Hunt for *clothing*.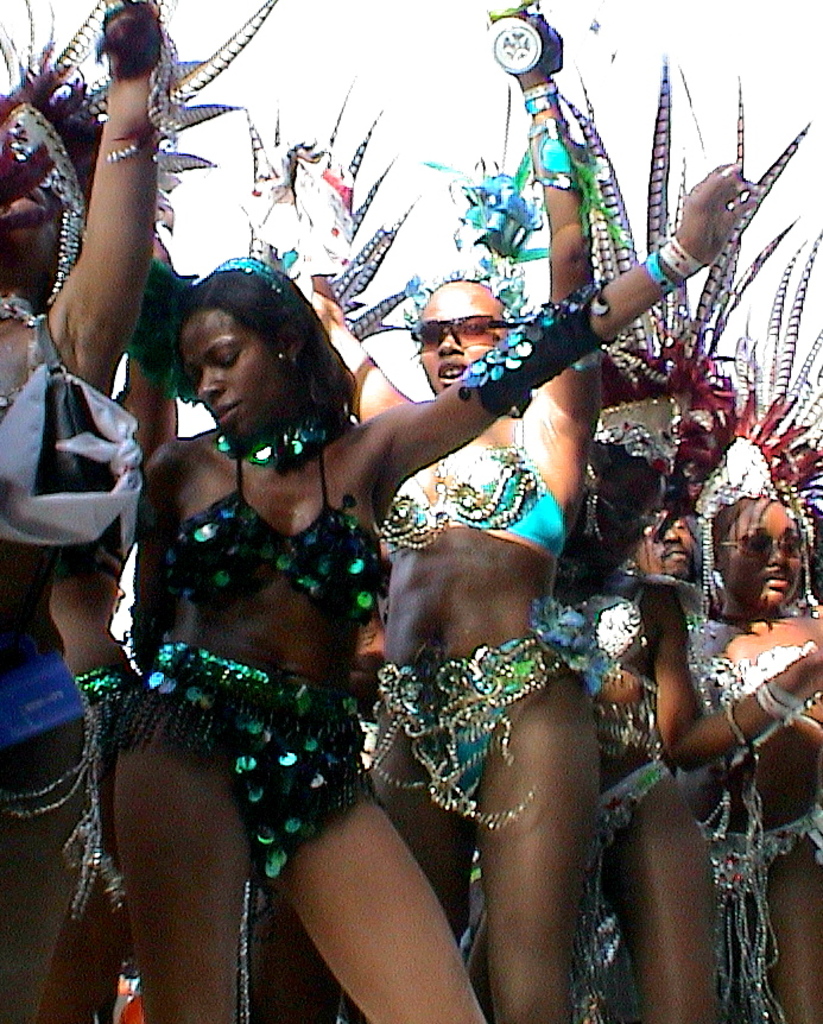
Hunted down at bbox(692, 640, 822, 772).
